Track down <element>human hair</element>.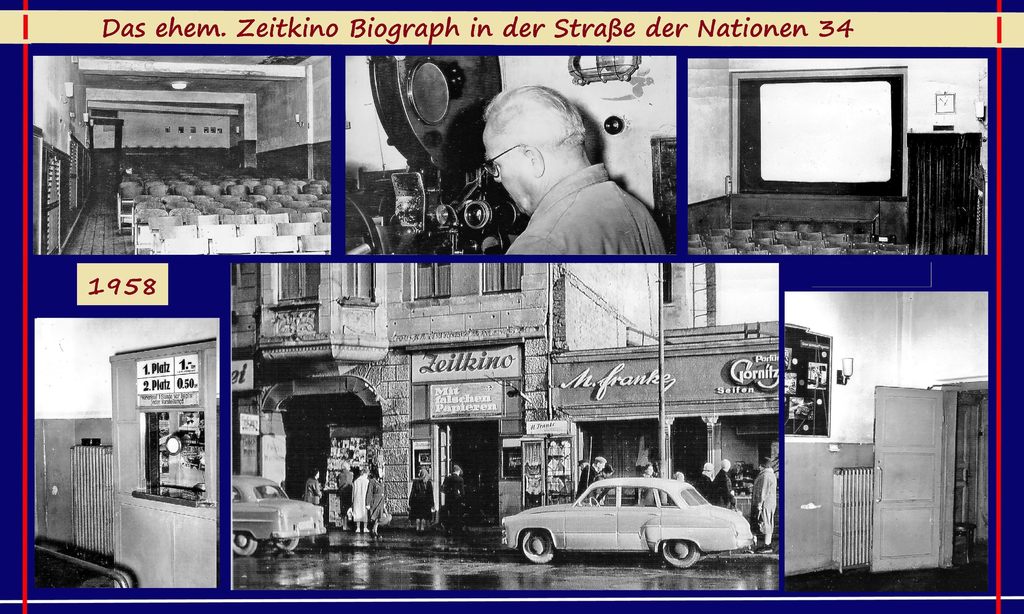
Tracked to rect(673, 472, 684, 484).
